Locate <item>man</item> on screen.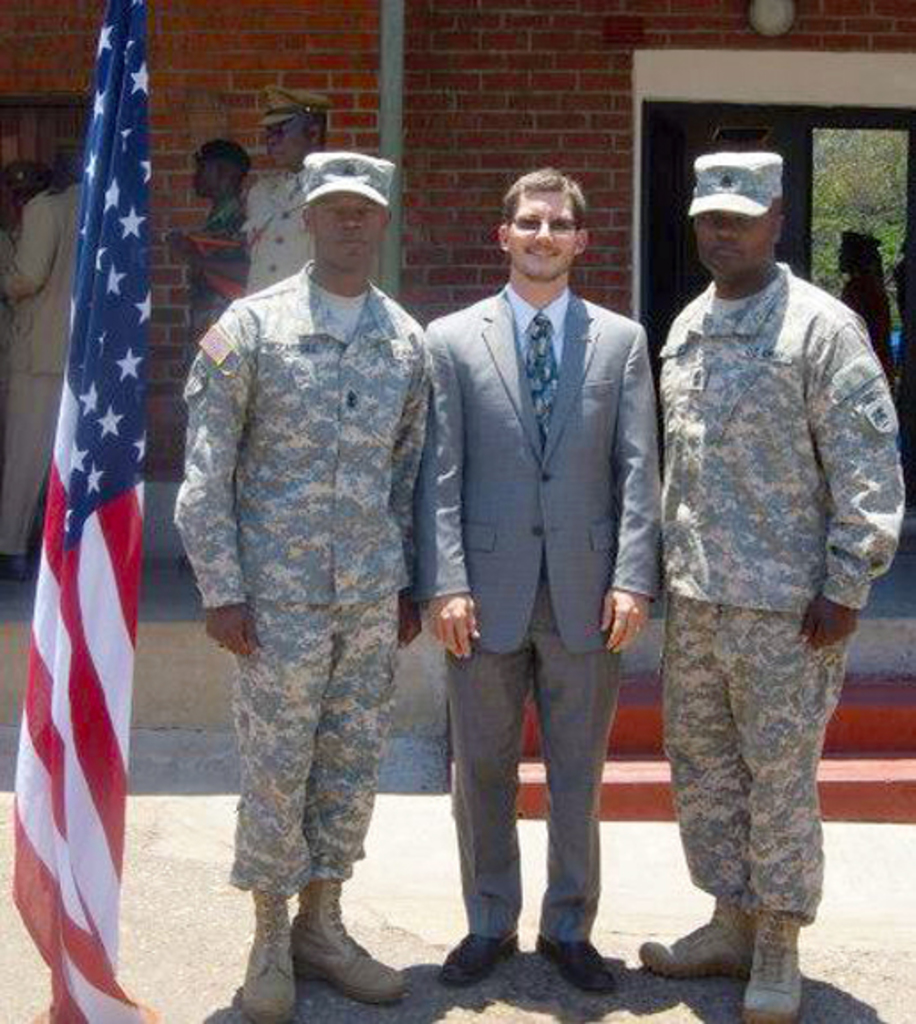
On screen at (631, 153, 905, 1022).
